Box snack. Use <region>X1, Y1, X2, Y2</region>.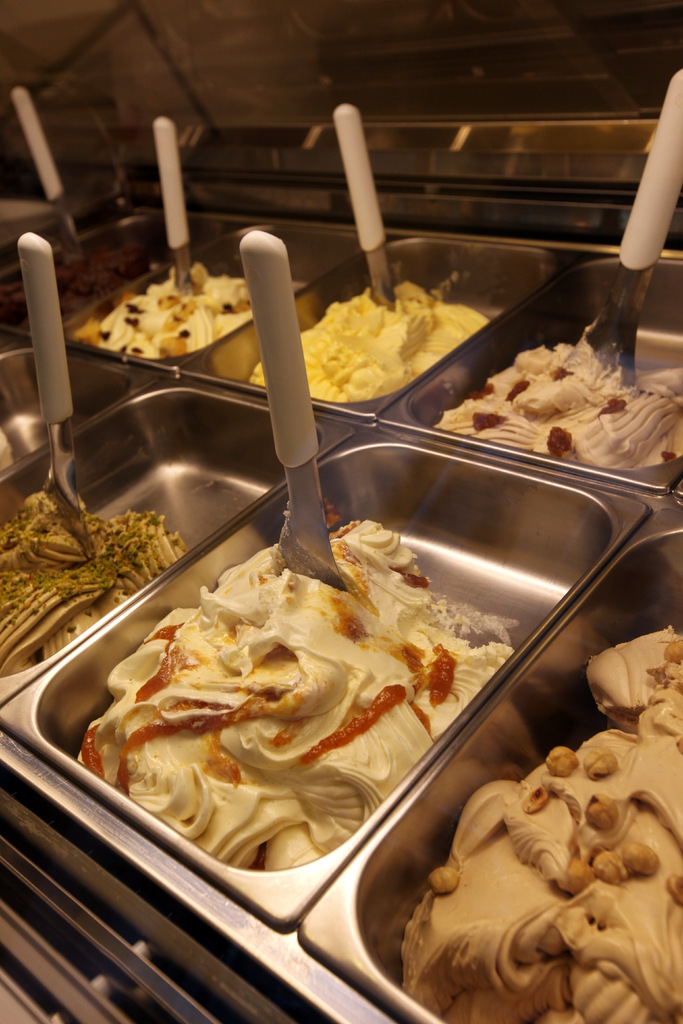
<region>90, 263, 269, 364</region>.
